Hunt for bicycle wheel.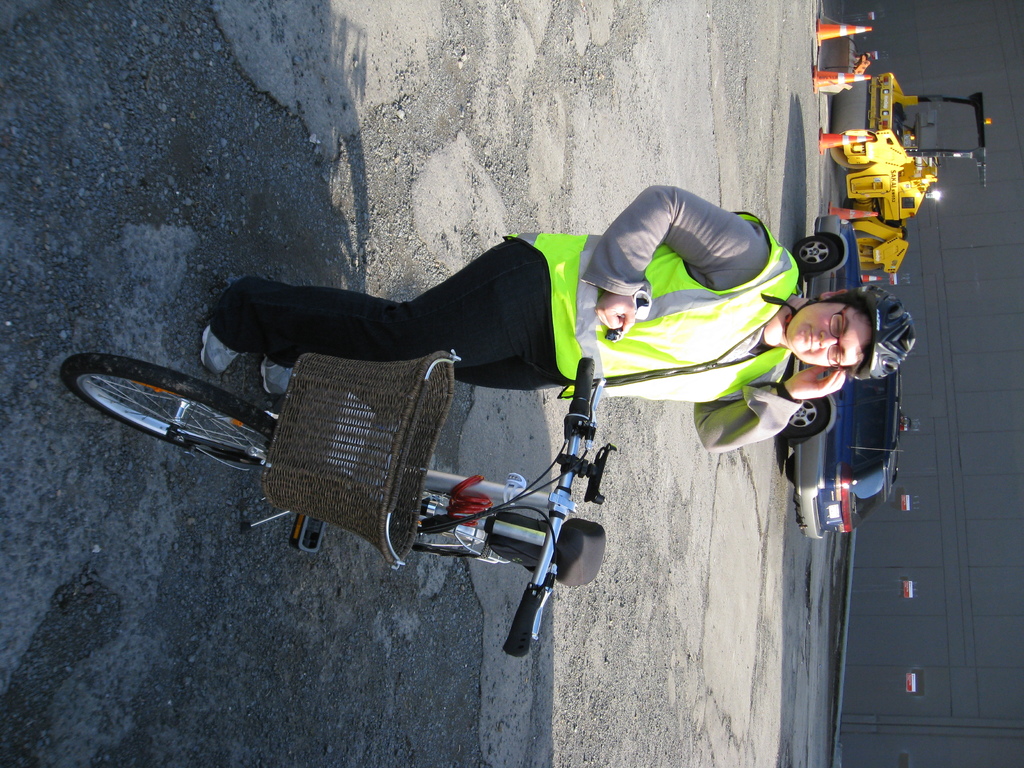
Hunted down at 64 356 292 482.
